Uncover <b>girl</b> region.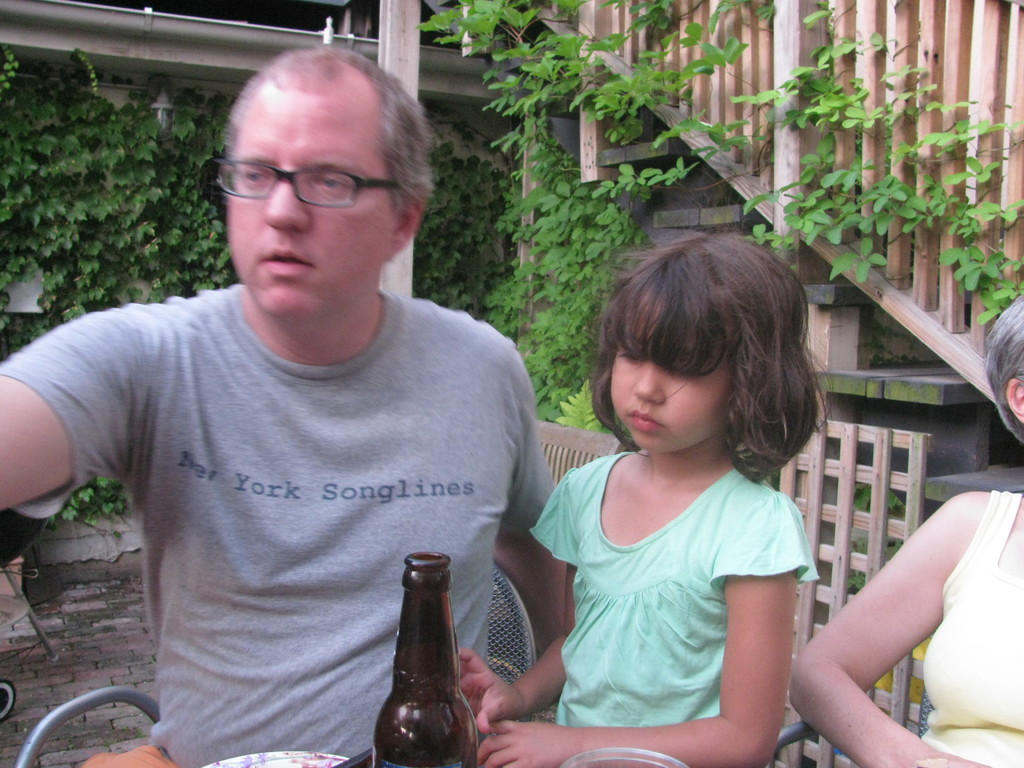
Uncovered: 461, 232, 819, 767.
